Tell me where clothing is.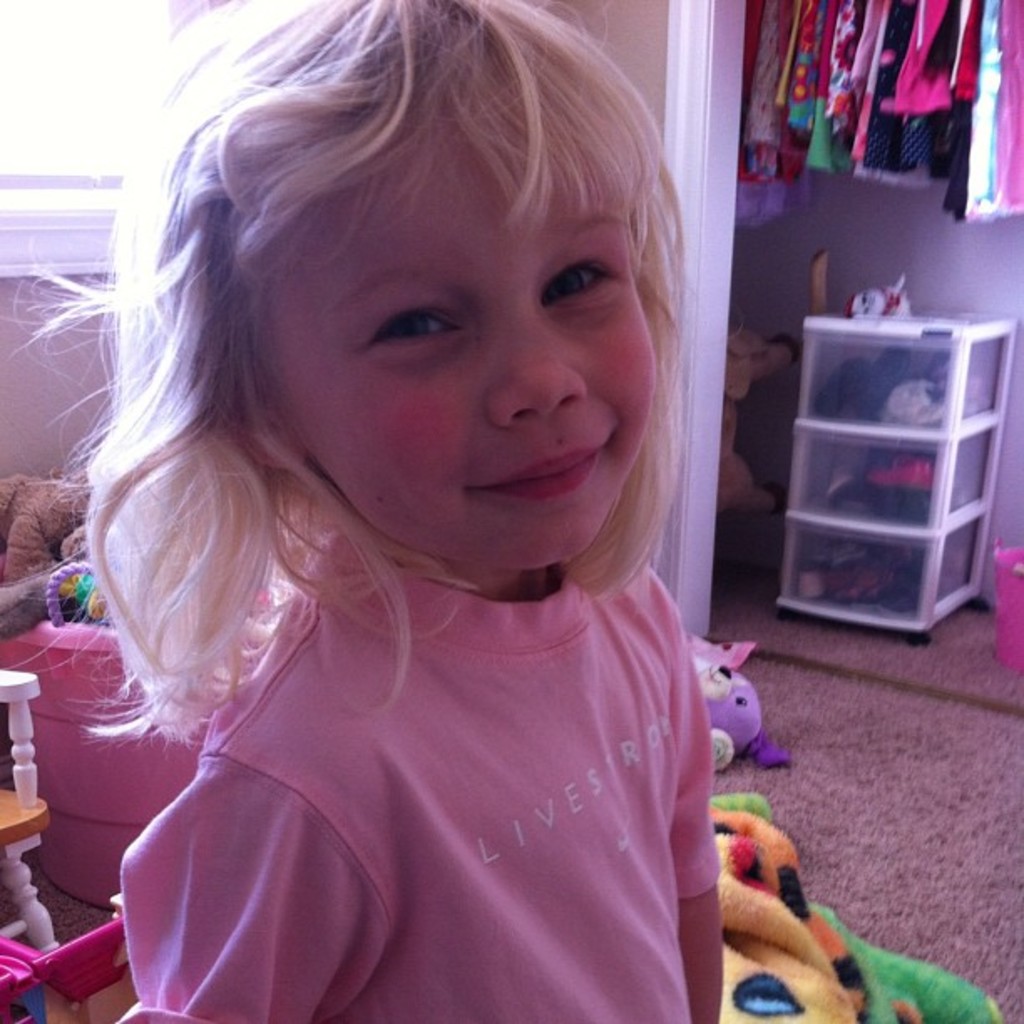
clothing is at x1=750, y1=0, x2=1022, y2=248.
